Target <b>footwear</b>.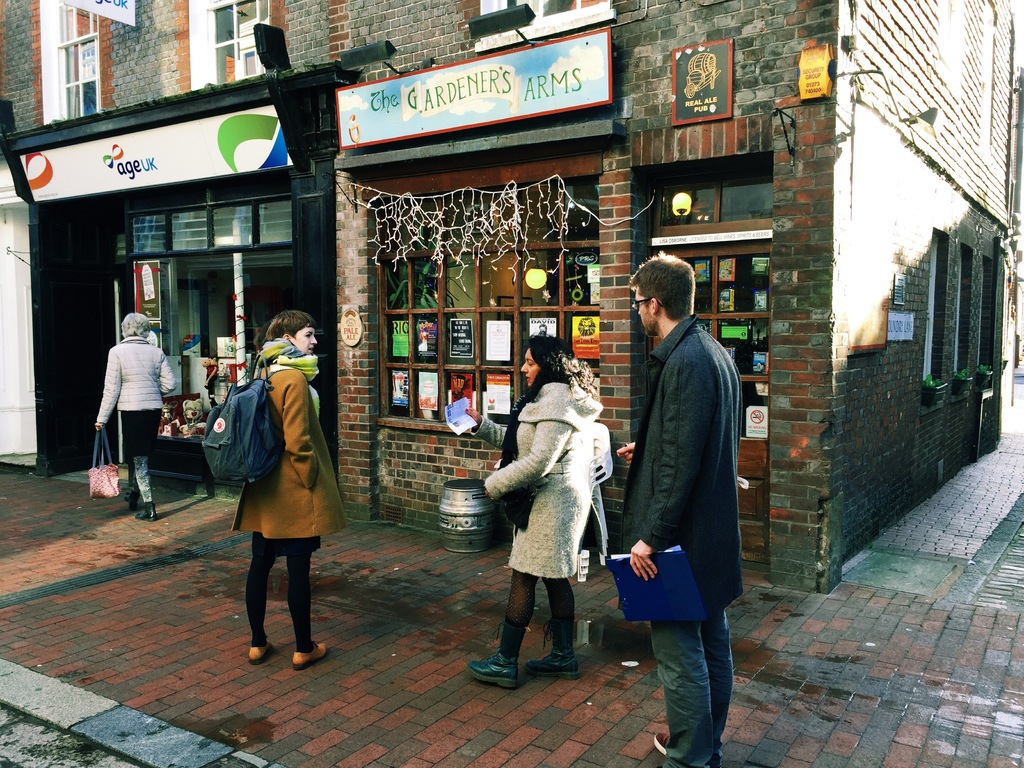
Target region: {"left": 469, "top": 622, "right": 520, "bottom": 687}.
